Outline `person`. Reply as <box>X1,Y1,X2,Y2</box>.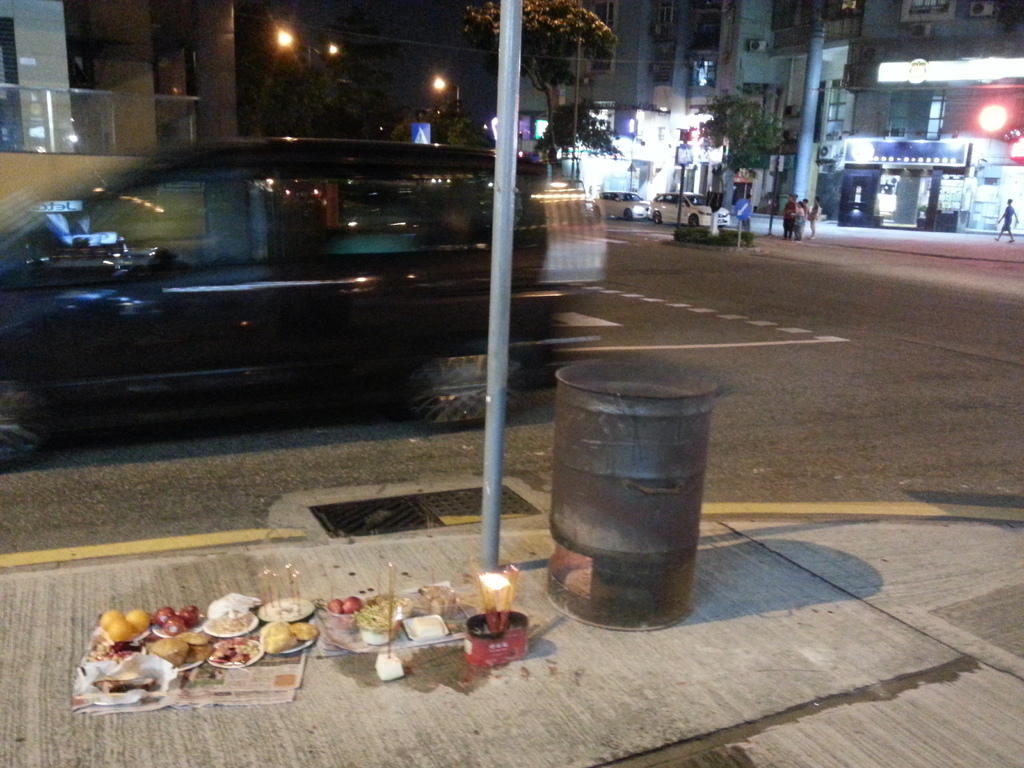
<box>995,197,1019,244</box>.
